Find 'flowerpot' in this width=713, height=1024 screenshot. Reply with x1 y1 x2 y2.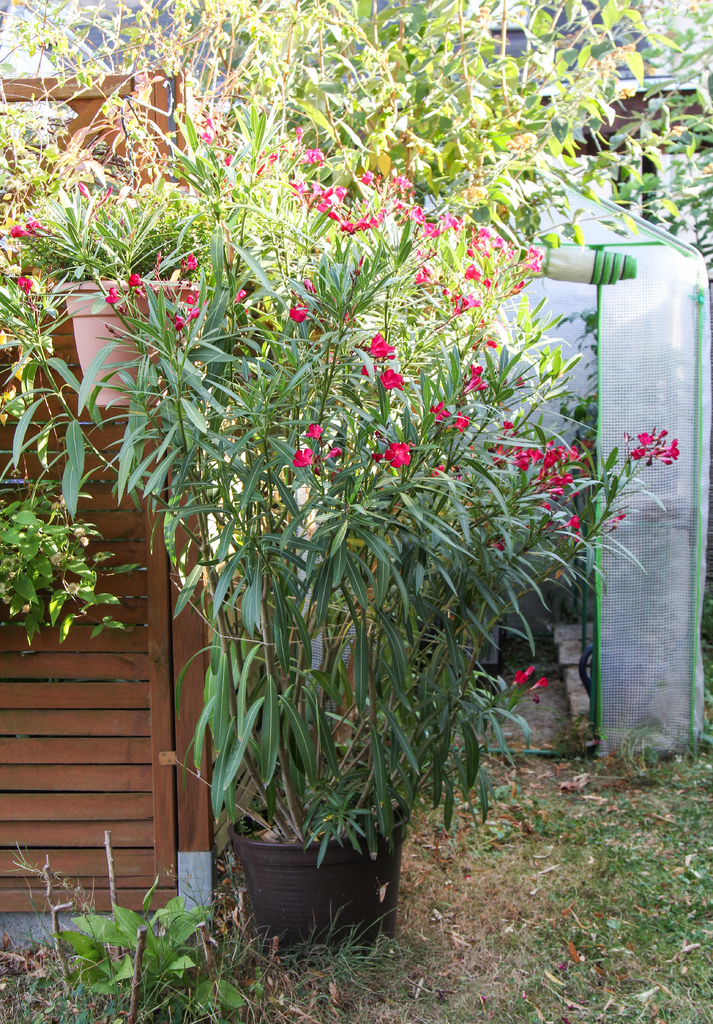
53 283 204 412.
